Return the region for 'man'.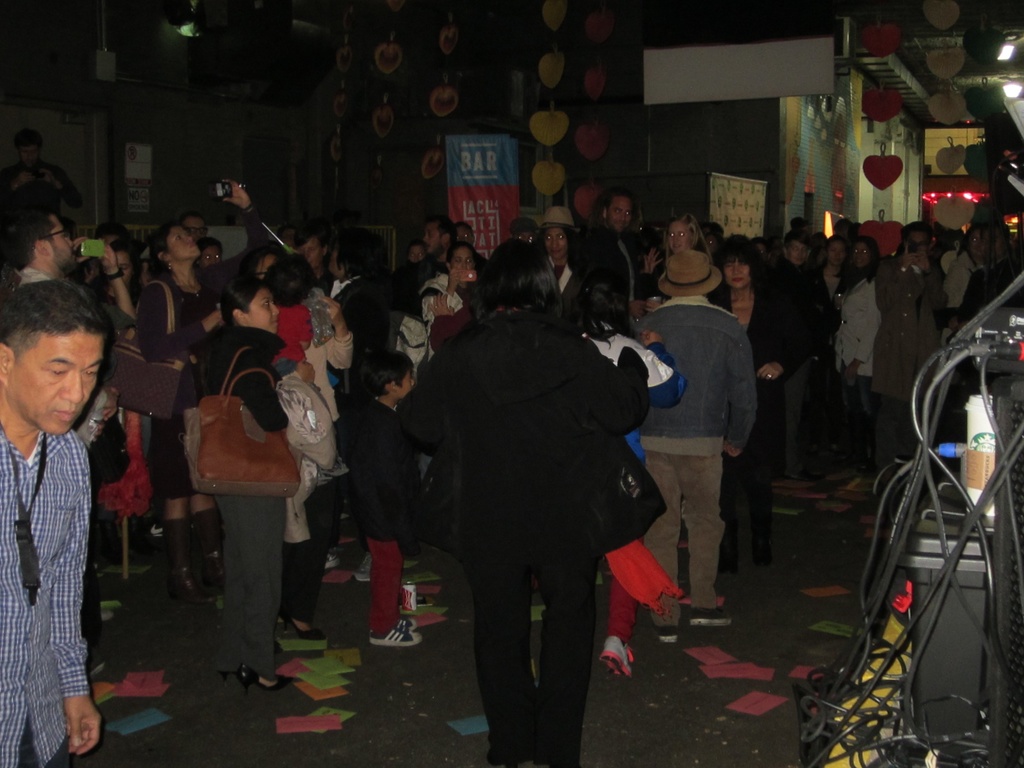
(639,248,755,648).
